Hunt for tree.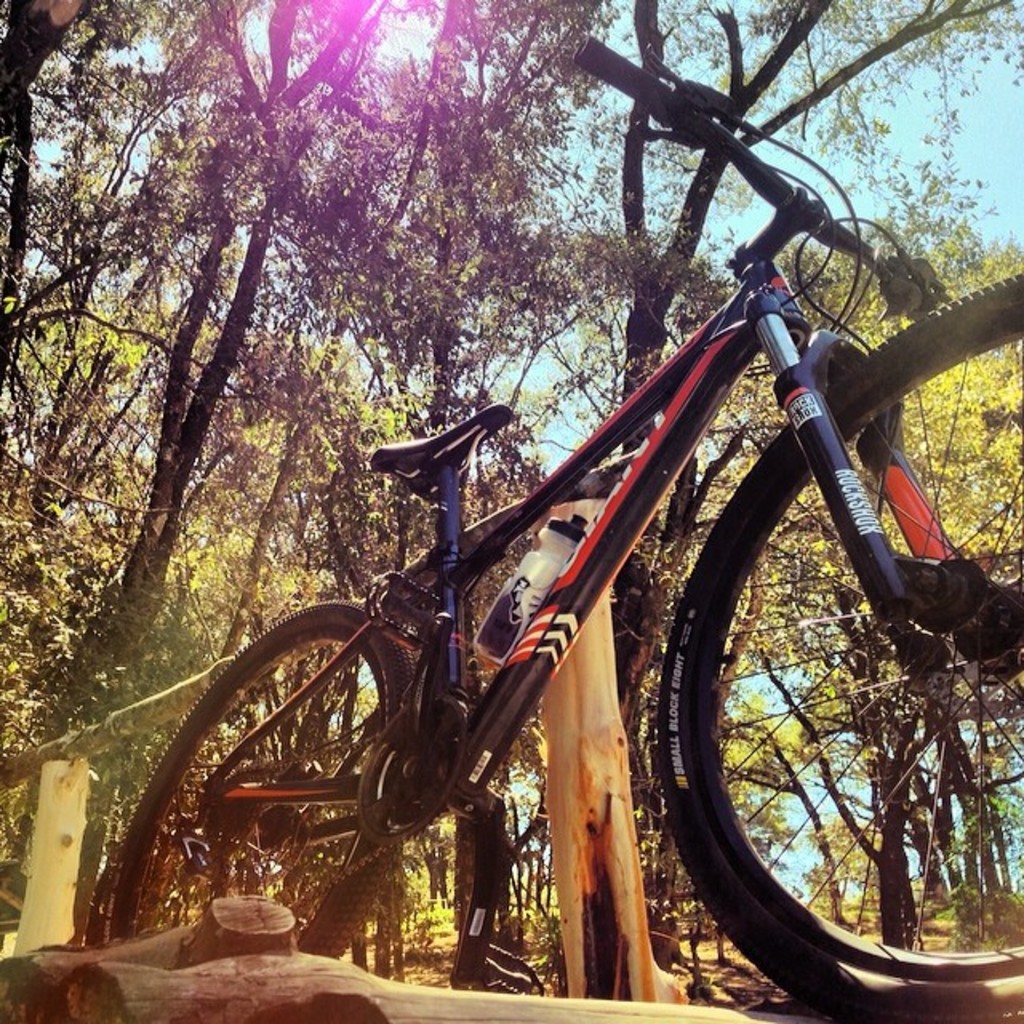
Hunted down at 0/0/1022/1022.
